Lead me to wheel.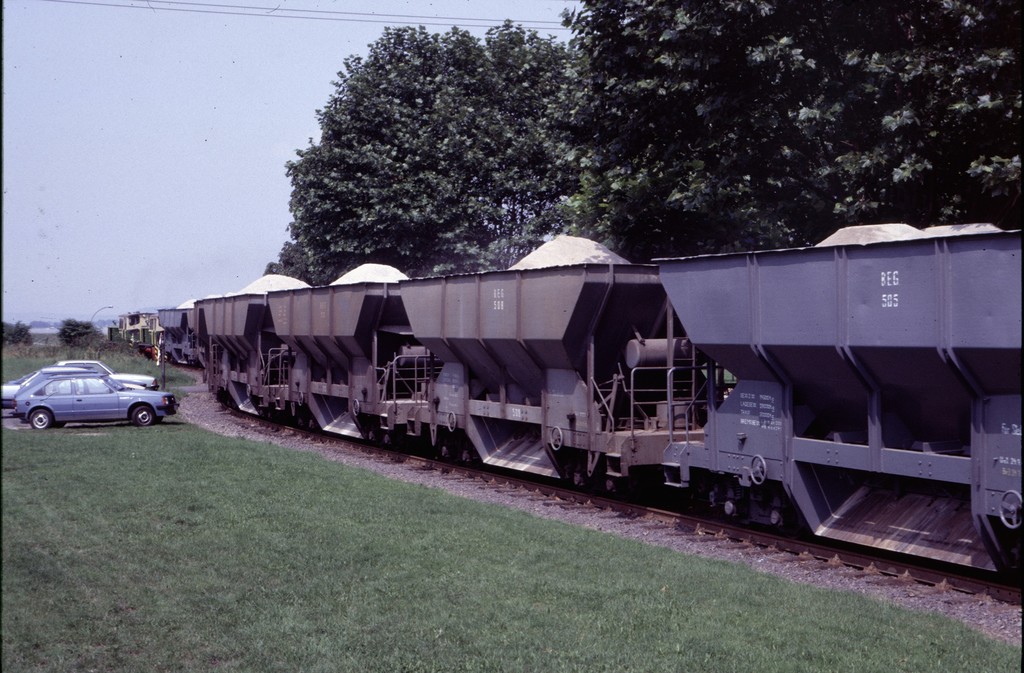
Lead to <box>55,423,64,428</box>.
